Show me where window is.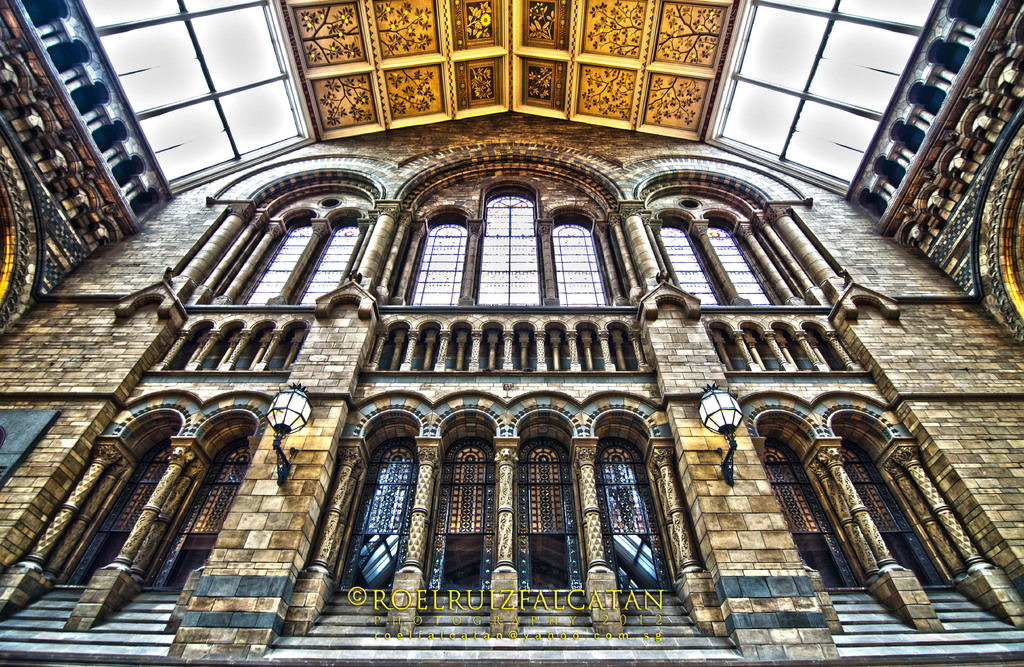
window is at crop(399, 198, 621, 303).
